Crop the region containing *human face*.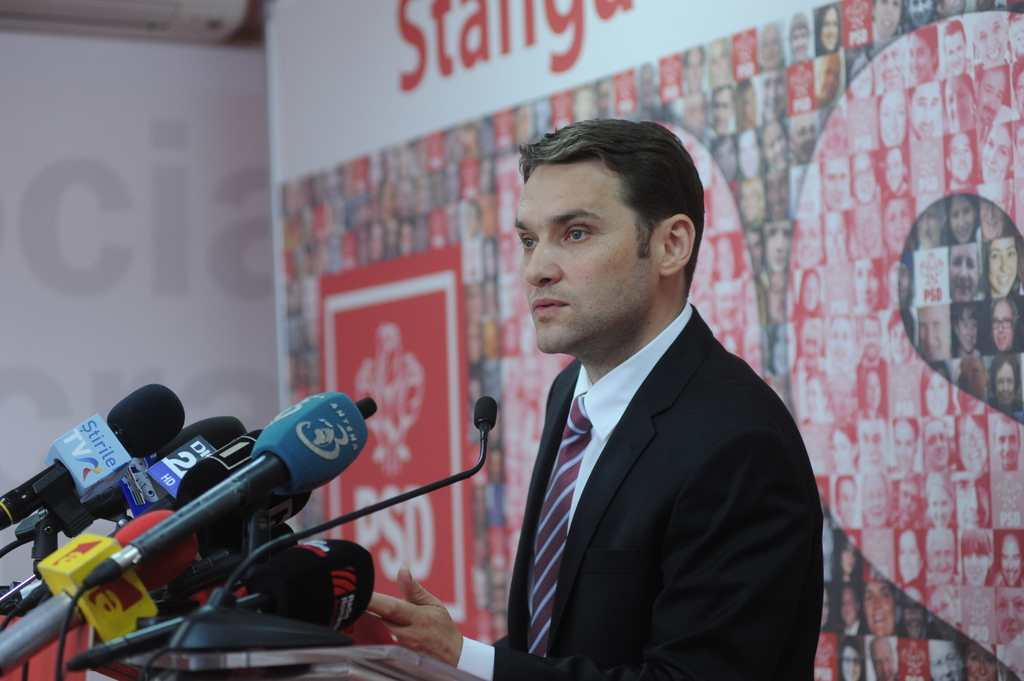
Crop region: x1=513, y1=161, x2=655, y2=354.
